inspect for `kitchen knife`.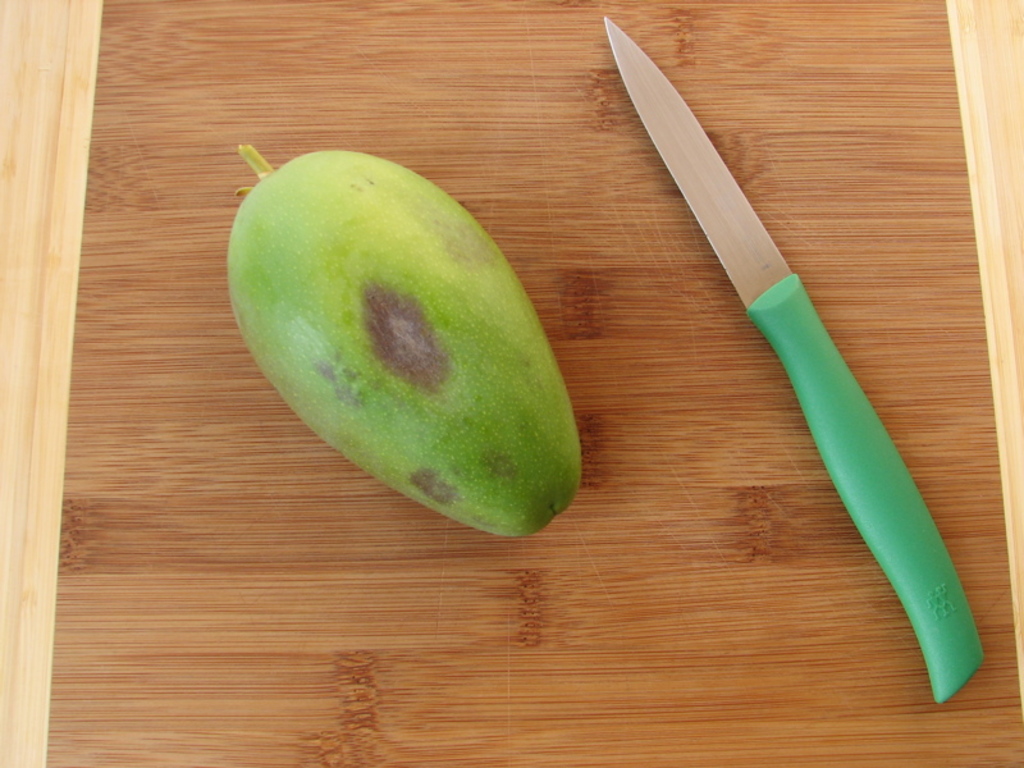
Inspection: [left=602, top=17, right=992, bottom=705].
